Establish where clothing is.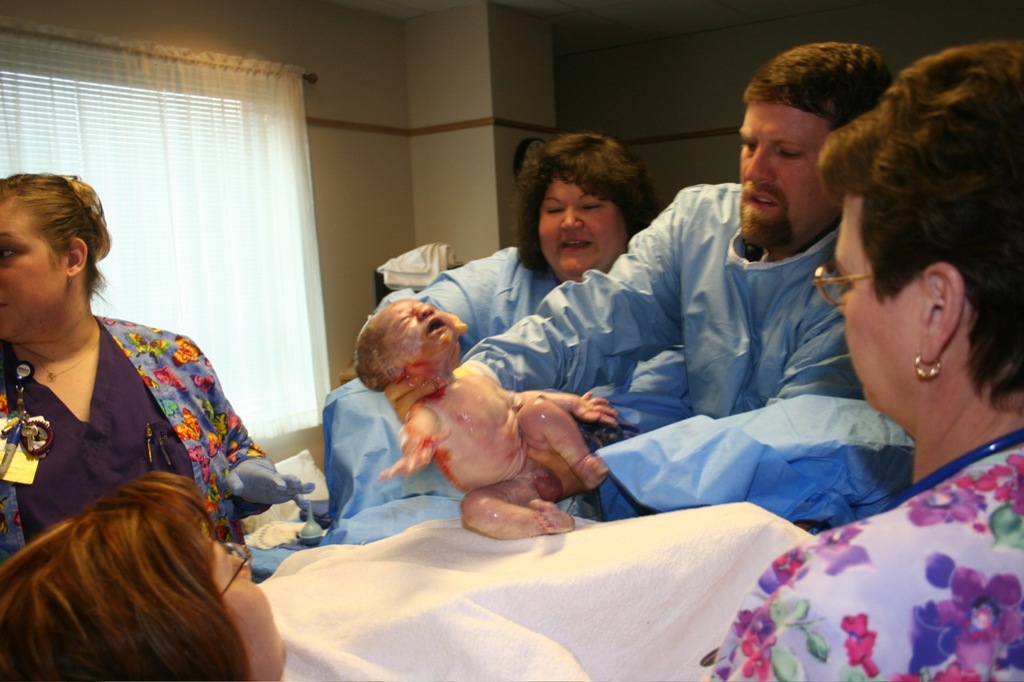
Established at detection(710, 445, 1023, 681).
